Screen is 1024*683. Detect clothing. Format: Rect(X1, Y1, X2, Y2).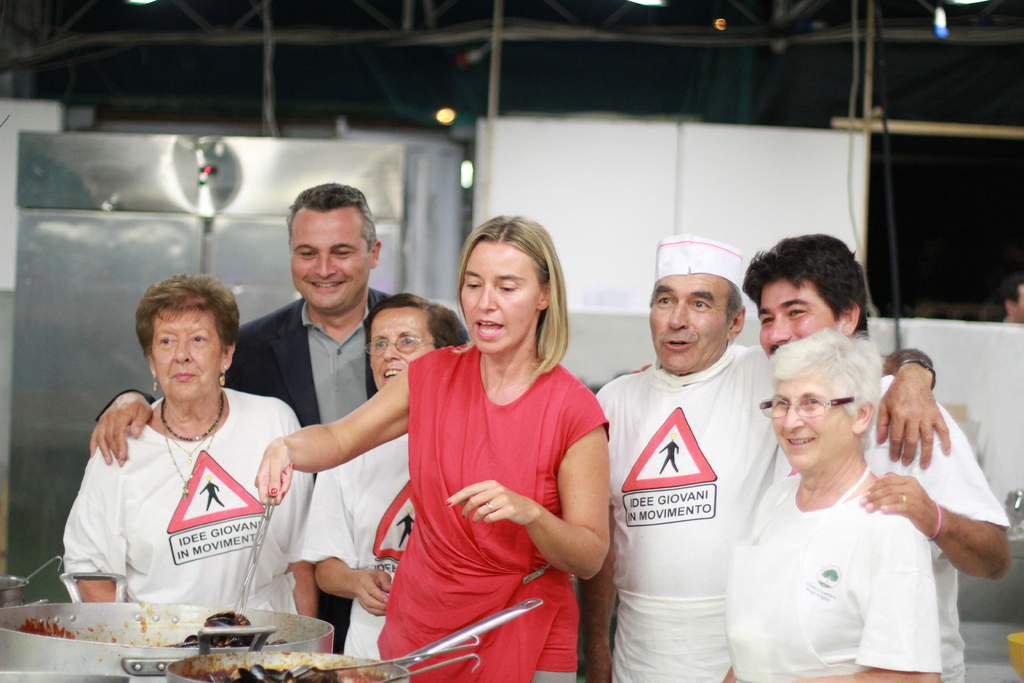
Rect(282, 428, 417, 677).
